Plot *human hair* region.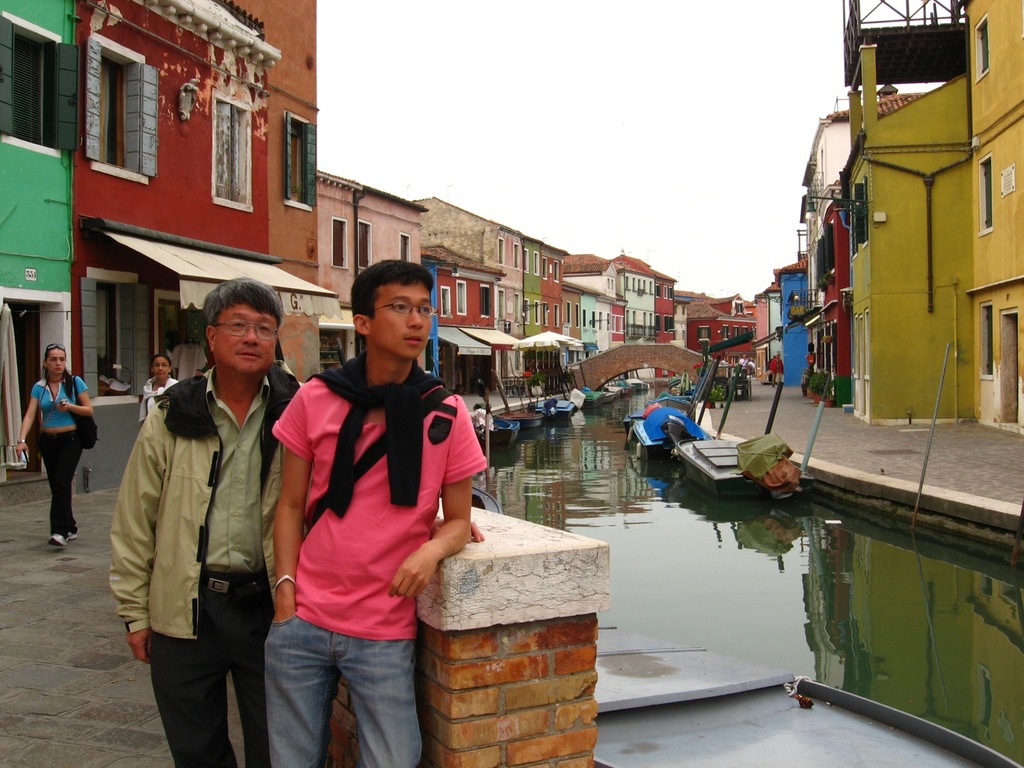
Plotted at <bbox>41, 344, 75, 402</bbox>.
